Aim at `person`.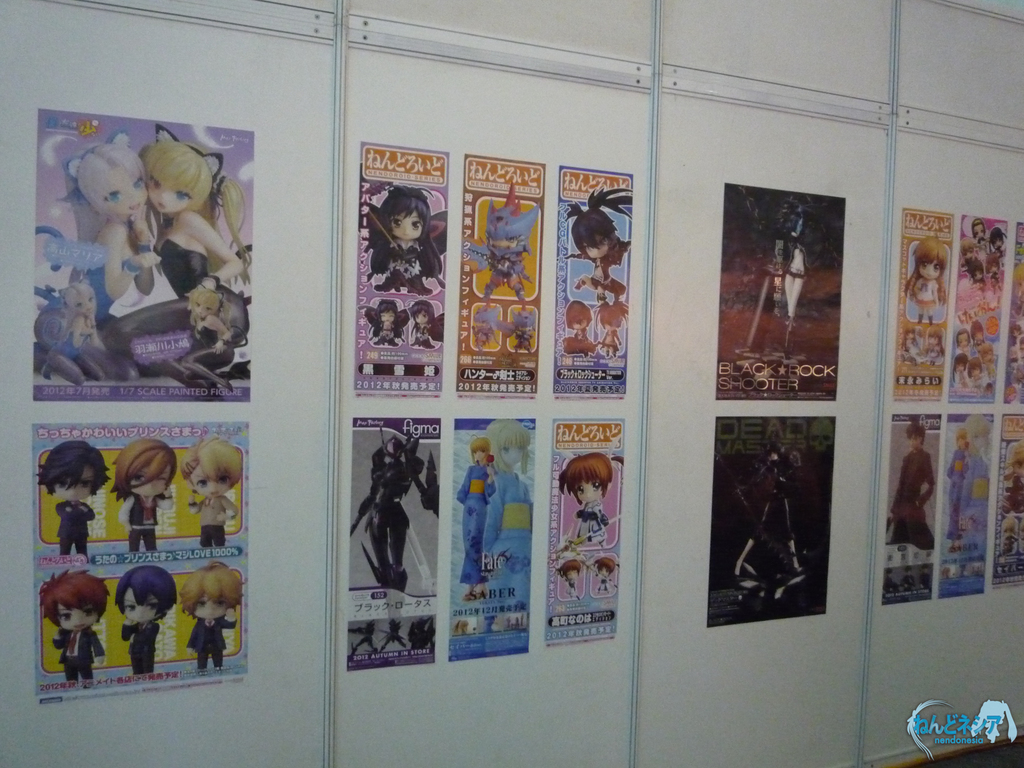
Aimed at [x1=468, y1=305, x2=511, y2=353].
